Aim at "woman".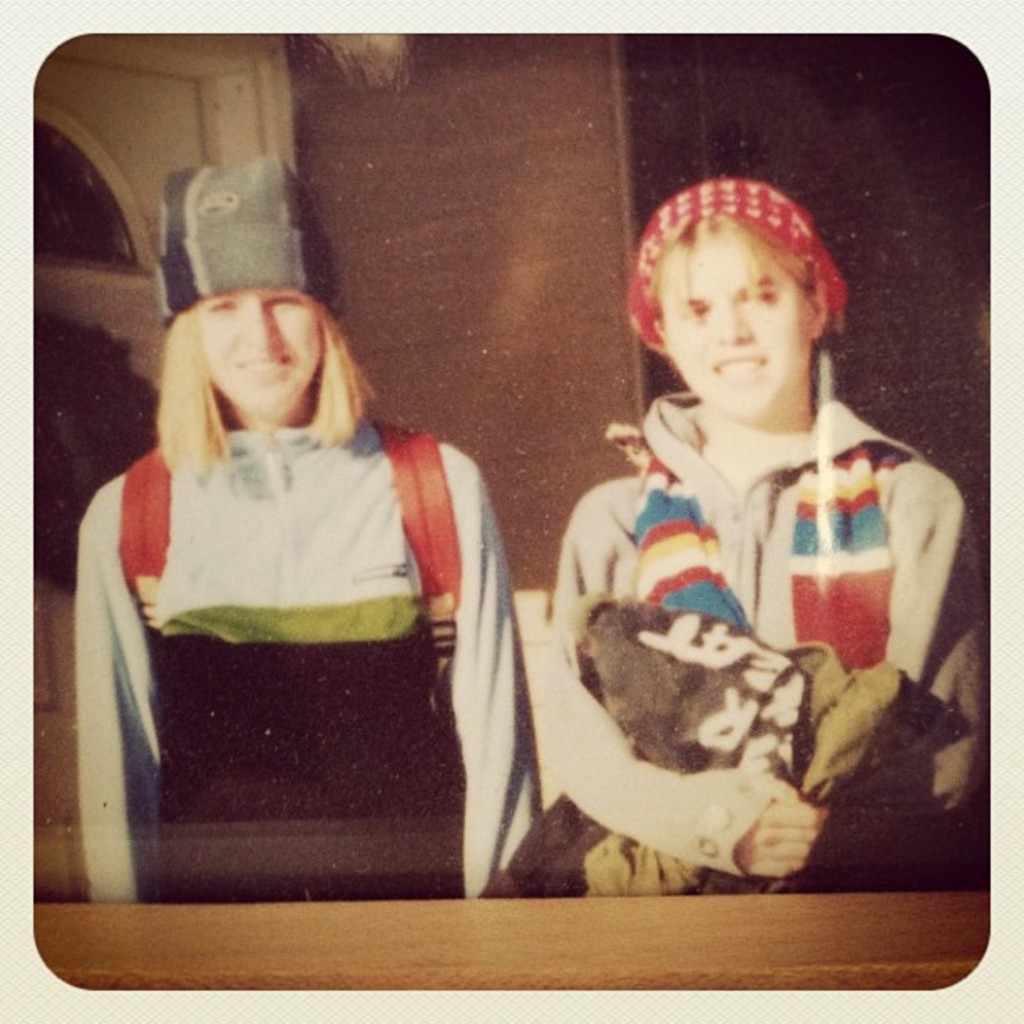
Aimed at bbox(525, 167, 977, 897).
